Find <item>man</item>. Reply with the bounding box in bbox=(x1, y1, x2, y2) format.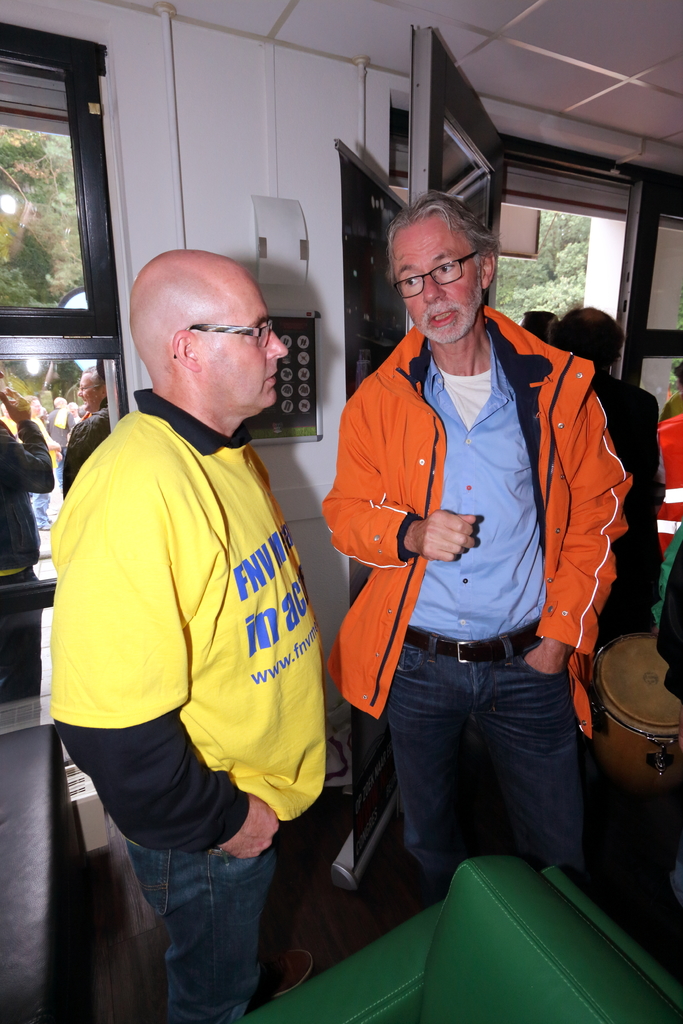
bbox=(57, 358, 111, 494).
